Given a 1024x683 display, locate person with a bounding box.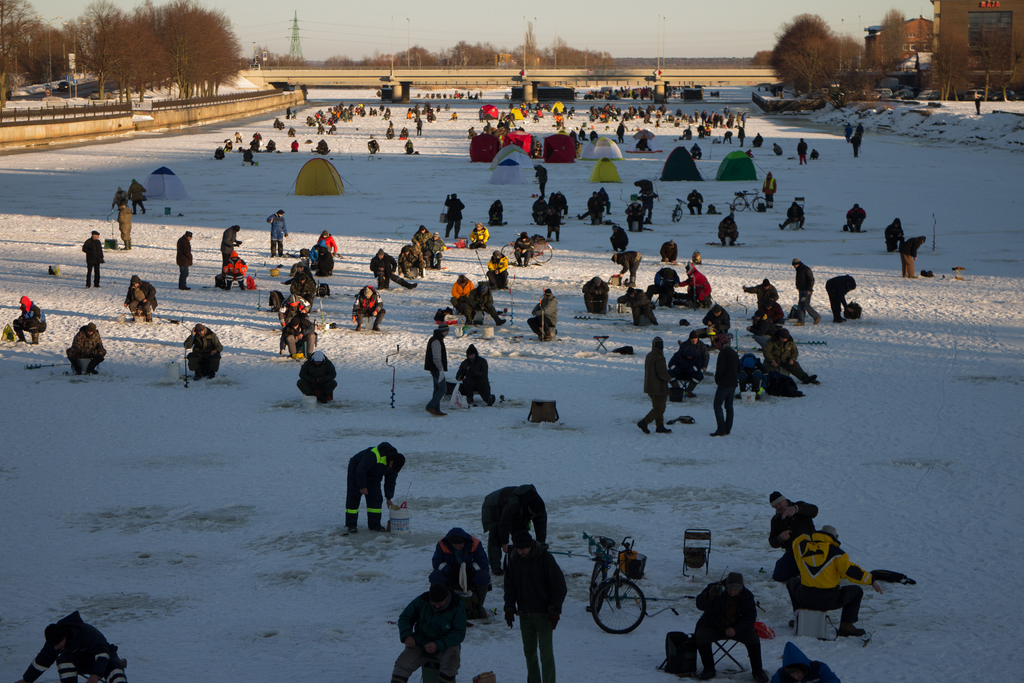
Located: rect(250, 138, 259, 150).
